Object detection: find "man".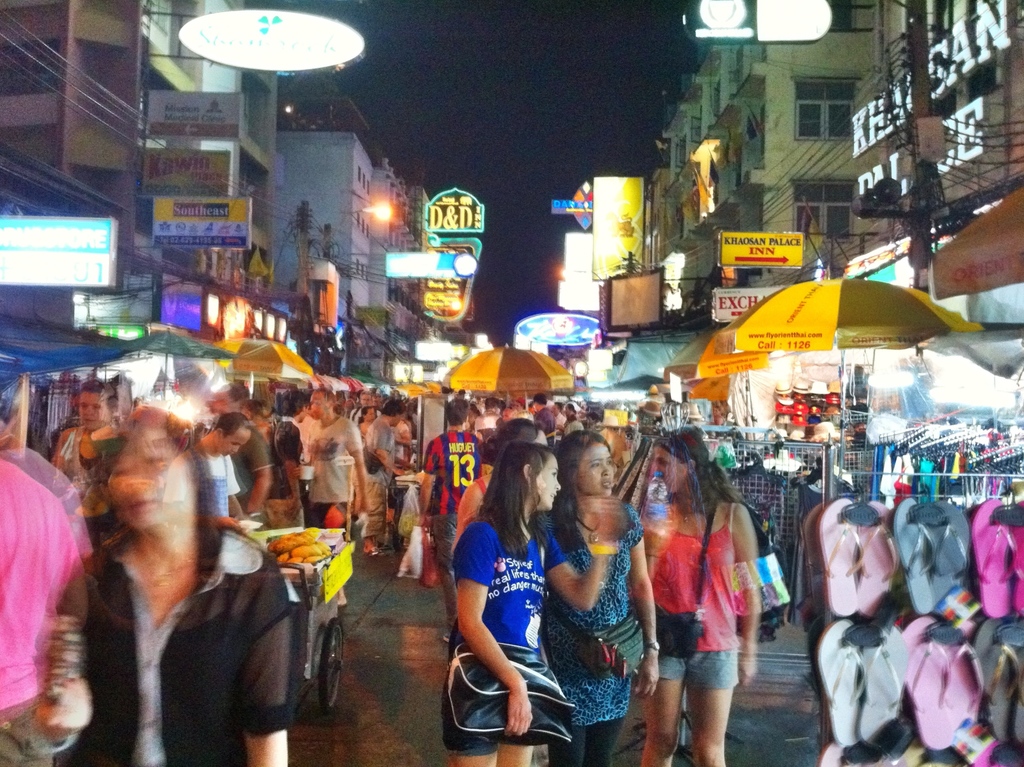
568:403:577:414.
